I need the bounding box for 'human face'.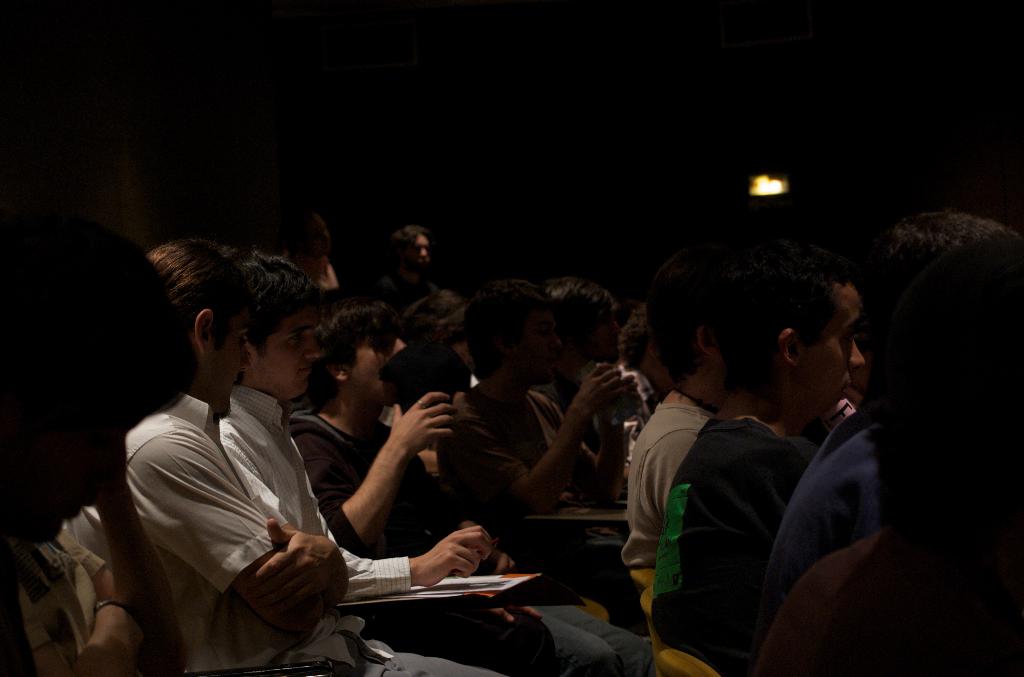
Here it is: crop(252, 309, 317, 398).
